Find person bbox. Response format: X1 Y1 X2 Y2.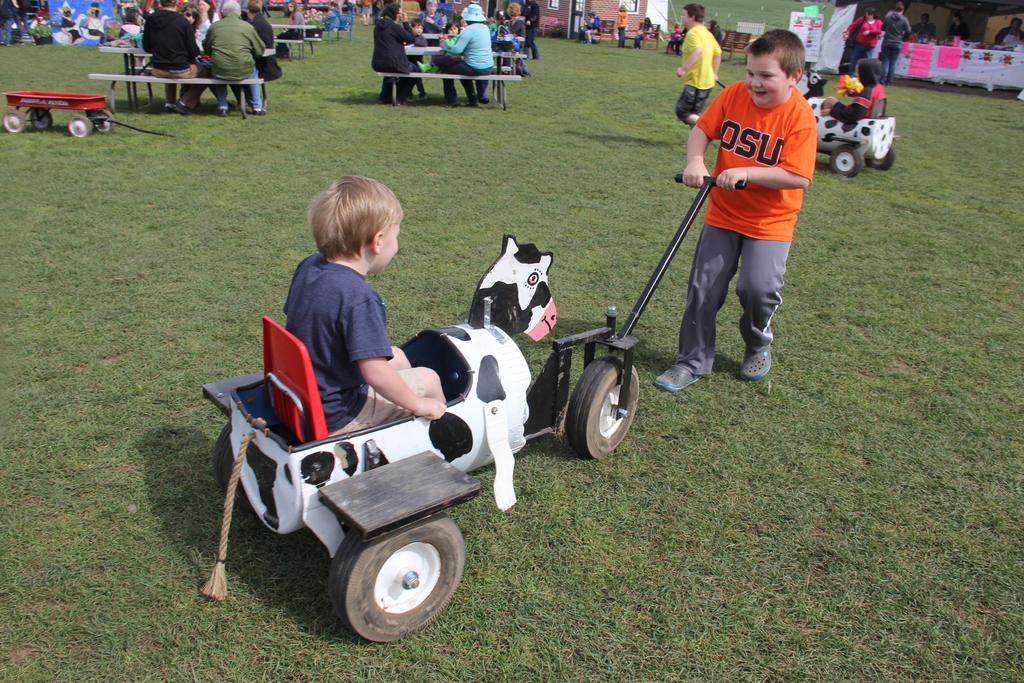
314 3 350 39.
